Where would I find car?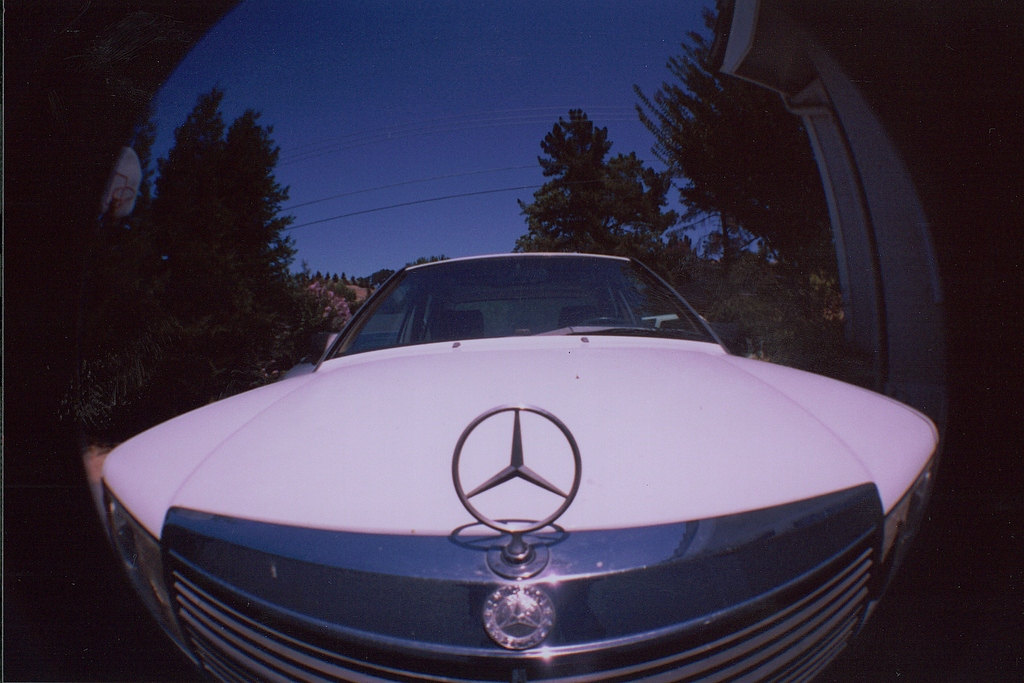
At region(63, 230, 930, 656).
